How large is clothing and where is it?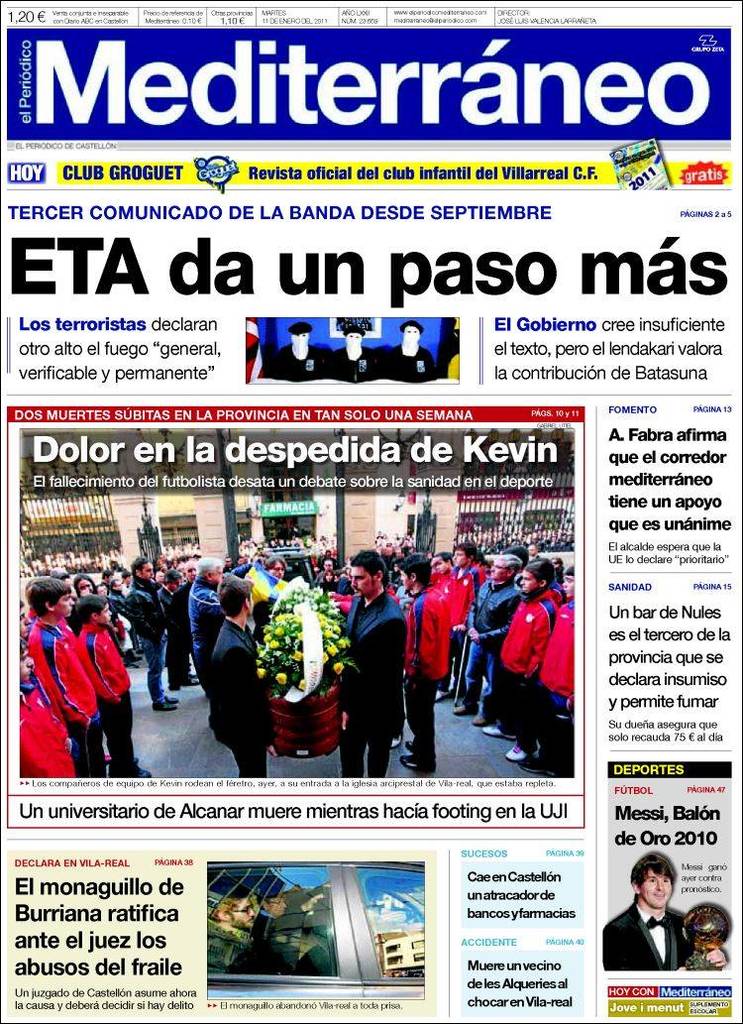
Bounding box: x1=604, y1=901, x2=700, y2=967.
